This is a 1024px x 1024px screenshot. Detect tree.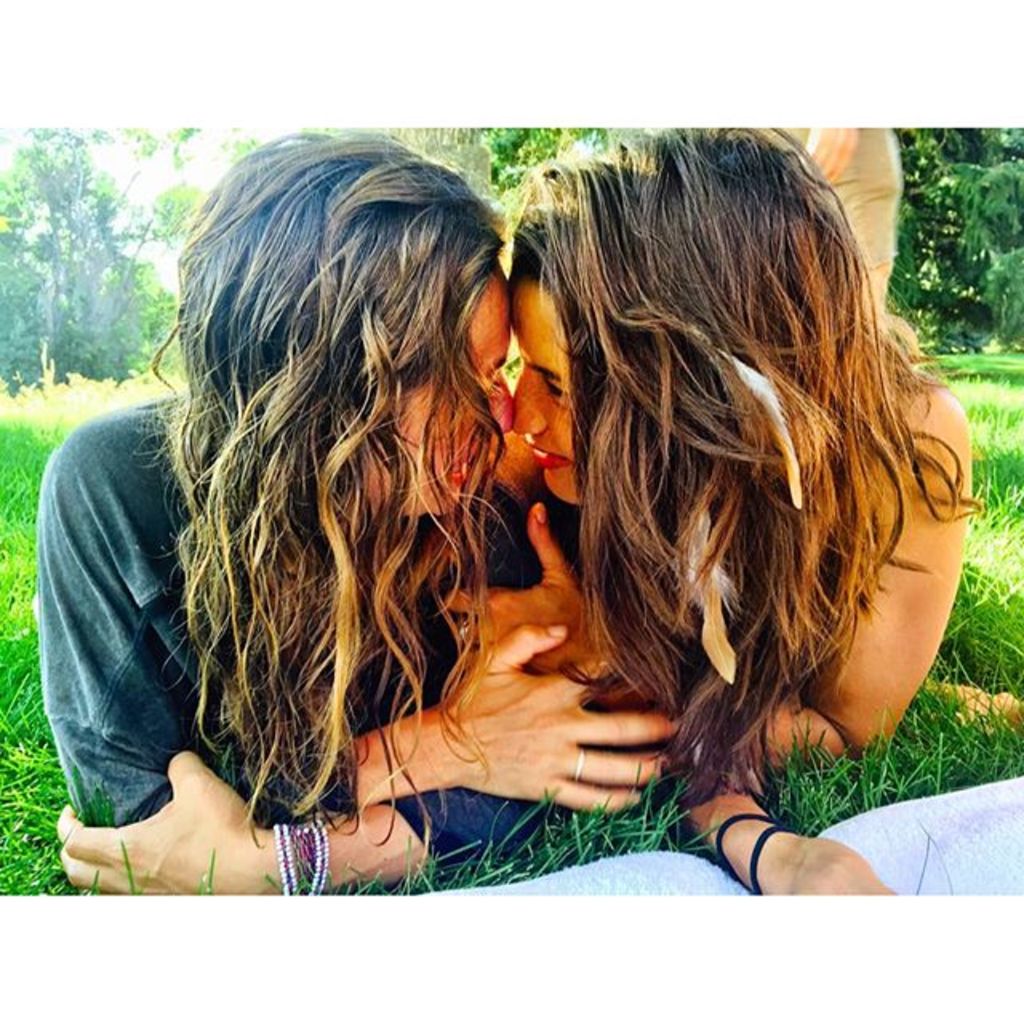
[395, 125, 1022, 355].
